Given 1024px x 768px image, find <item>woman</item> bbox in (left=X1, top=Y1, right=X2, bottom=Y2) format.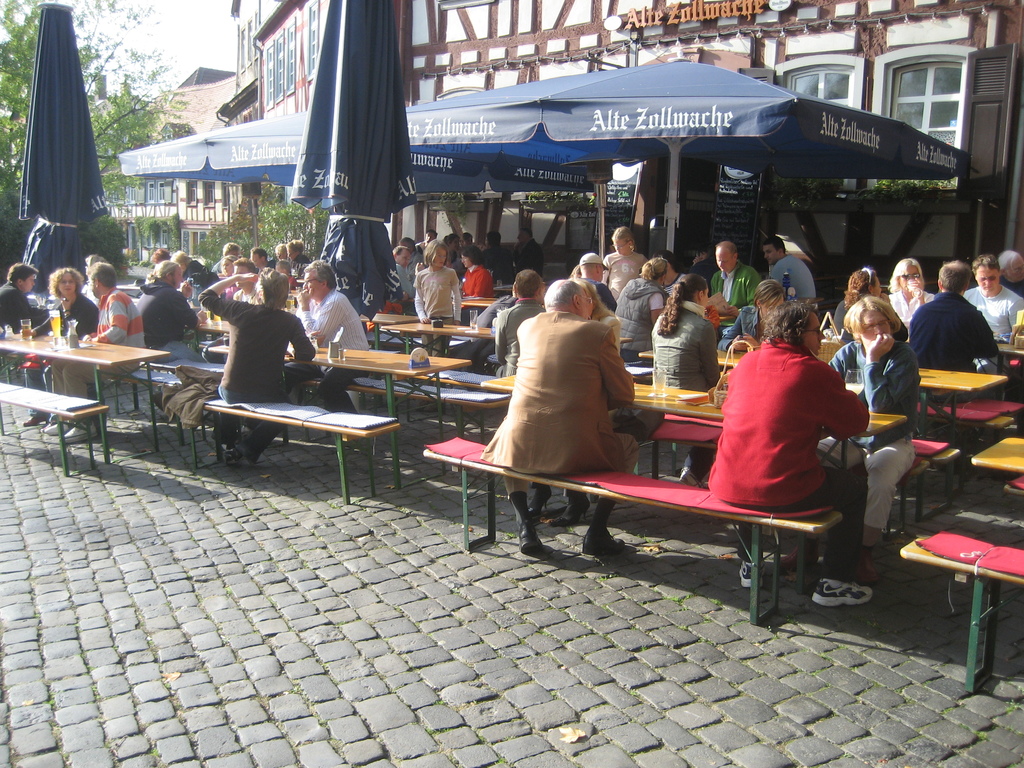
(left=886, top=254, right=934, bottom=327).
